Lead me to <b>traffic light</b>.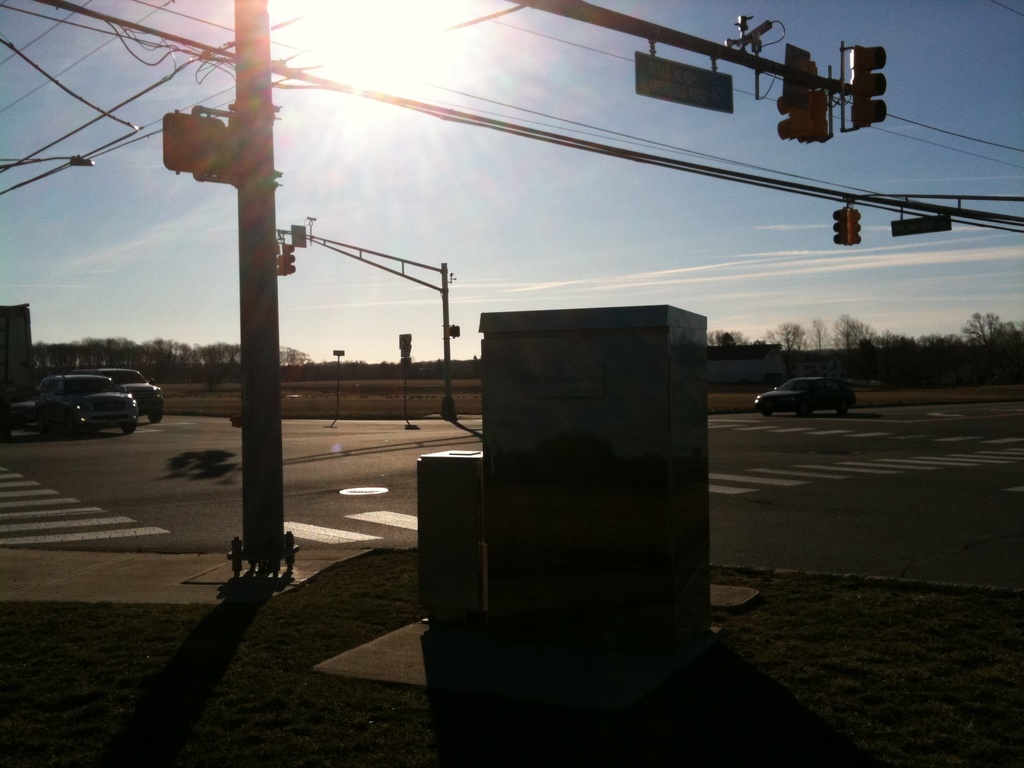
Lead to <box>775,42,816,143</box>.
